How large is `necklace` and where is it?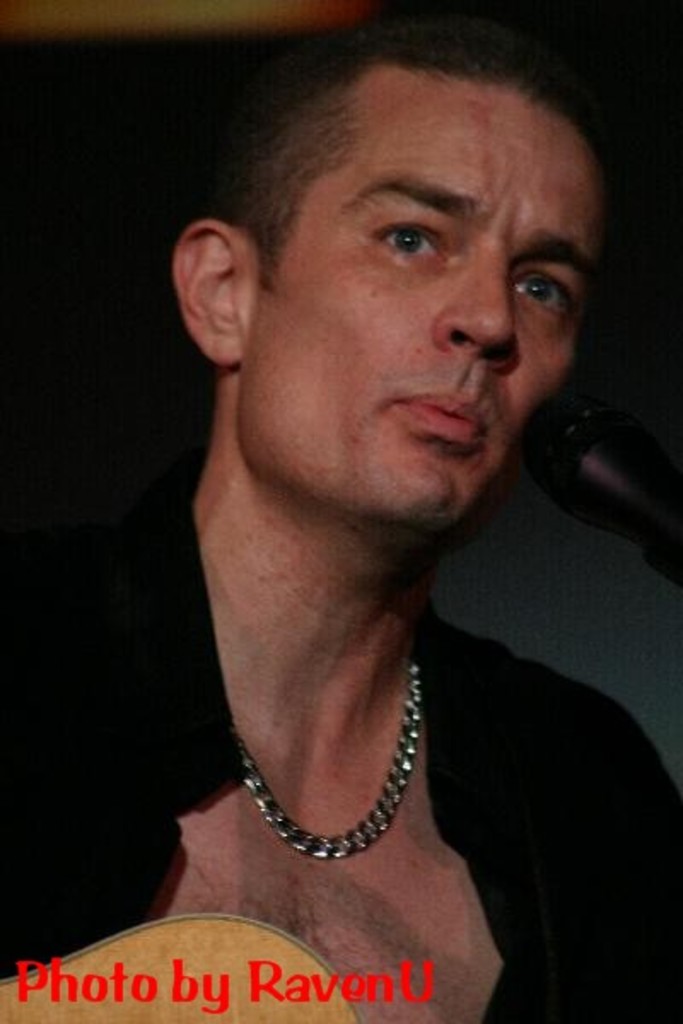
Bounding box: (x1=207, y1=618, x2=446, y2=898).
